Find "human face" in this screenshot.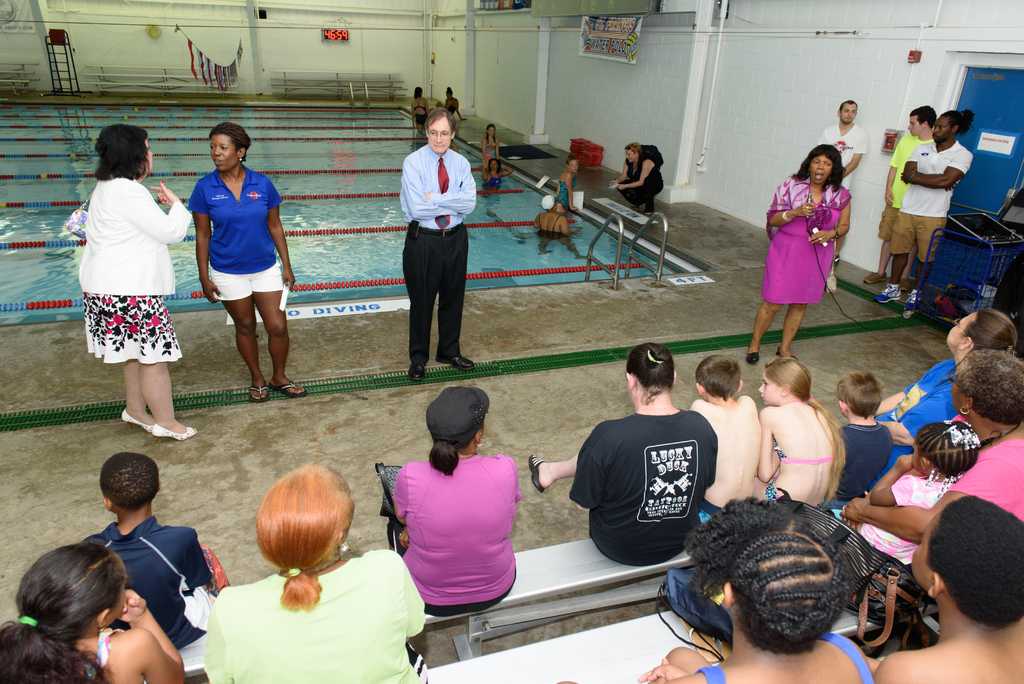
The bounding box for "human face" is <box>142,131,152,174</box>.
